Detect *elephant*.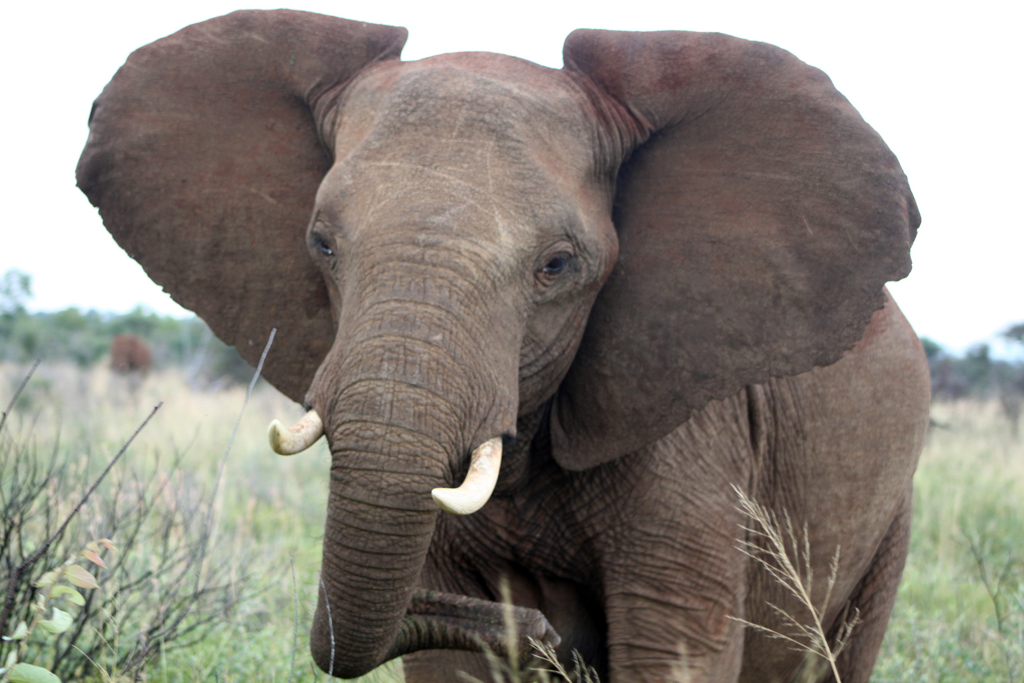
Detected at Rect(102, 19, 925, 682).
